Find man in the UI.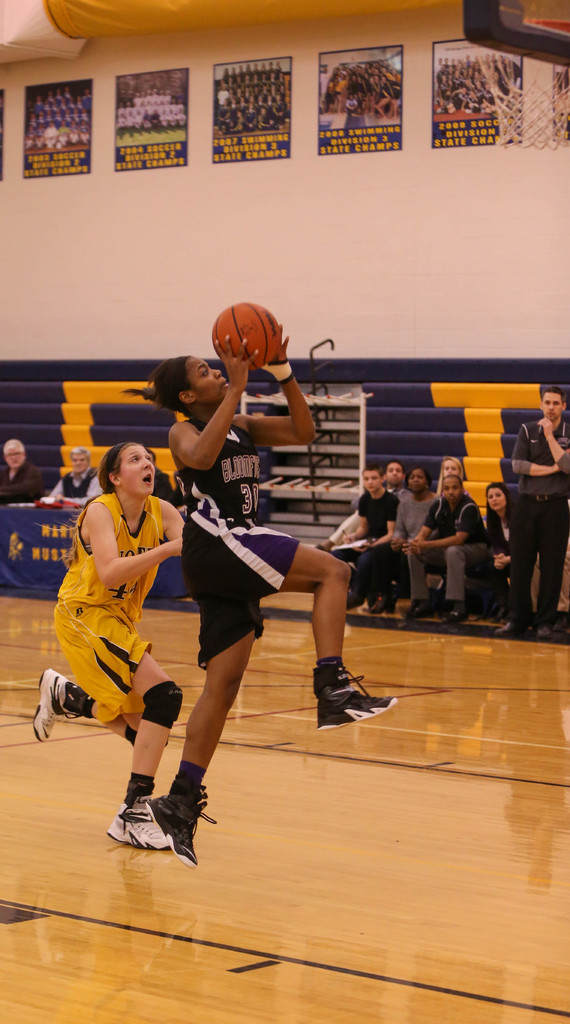
UI element at pyautogui.locateOnScreen(38, 444, 105, 509).
